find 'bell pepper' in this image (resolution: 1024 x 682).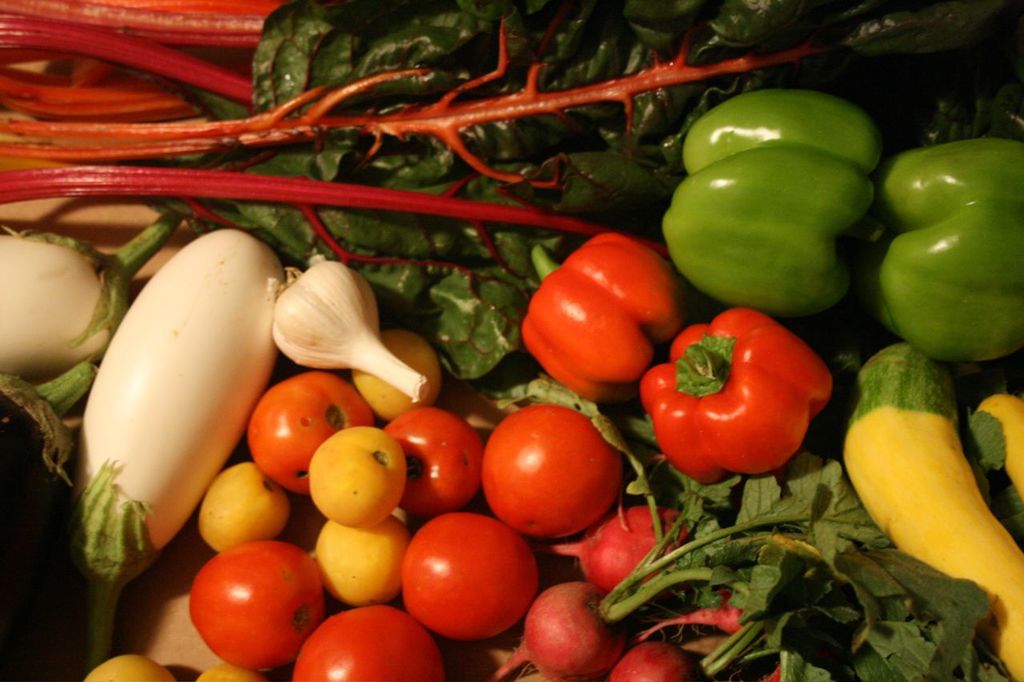
520, 233, 689, 398.
